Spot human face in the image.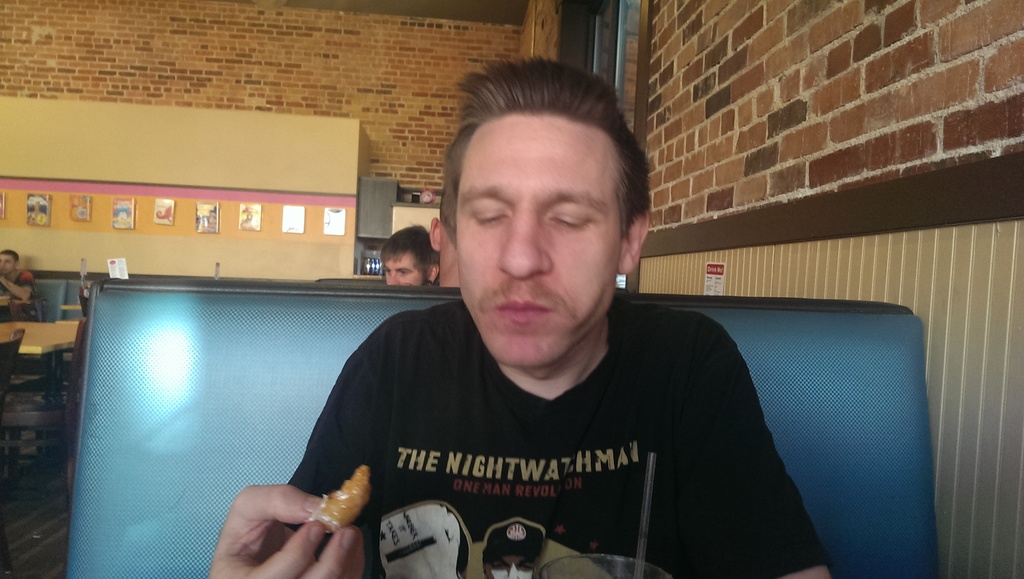
human face found at [x1=0, y1=247, x2=15, y2=270].
